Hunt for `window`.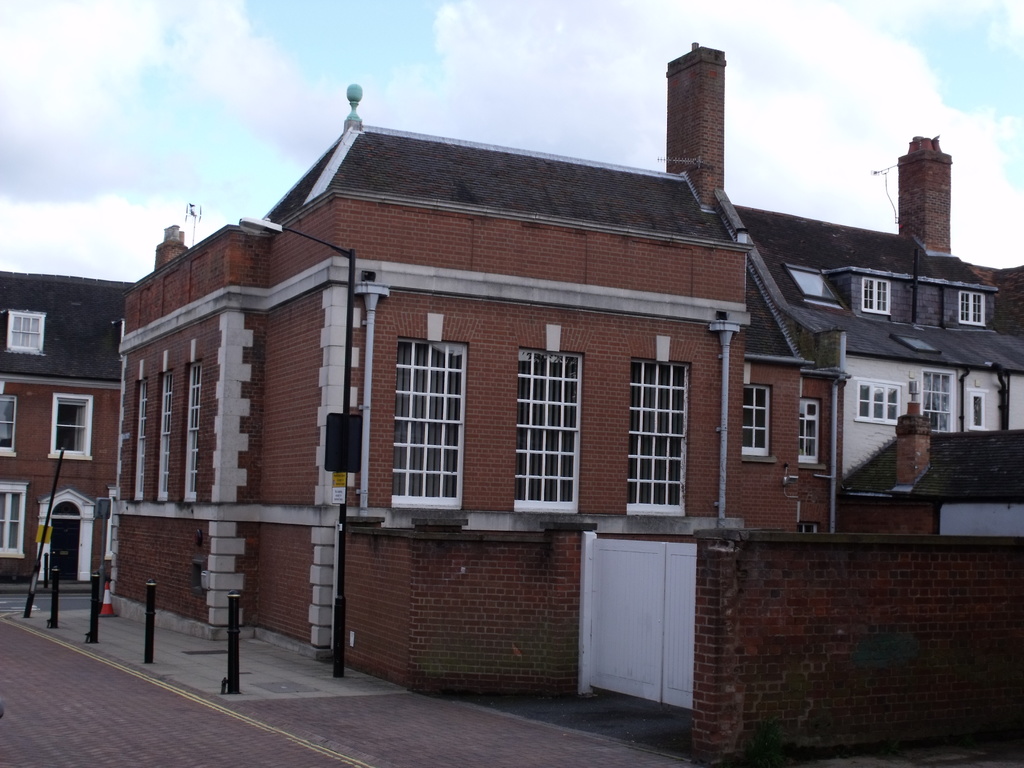
Hunted down at x1=920, y1=365, x2=959, y2=434.
